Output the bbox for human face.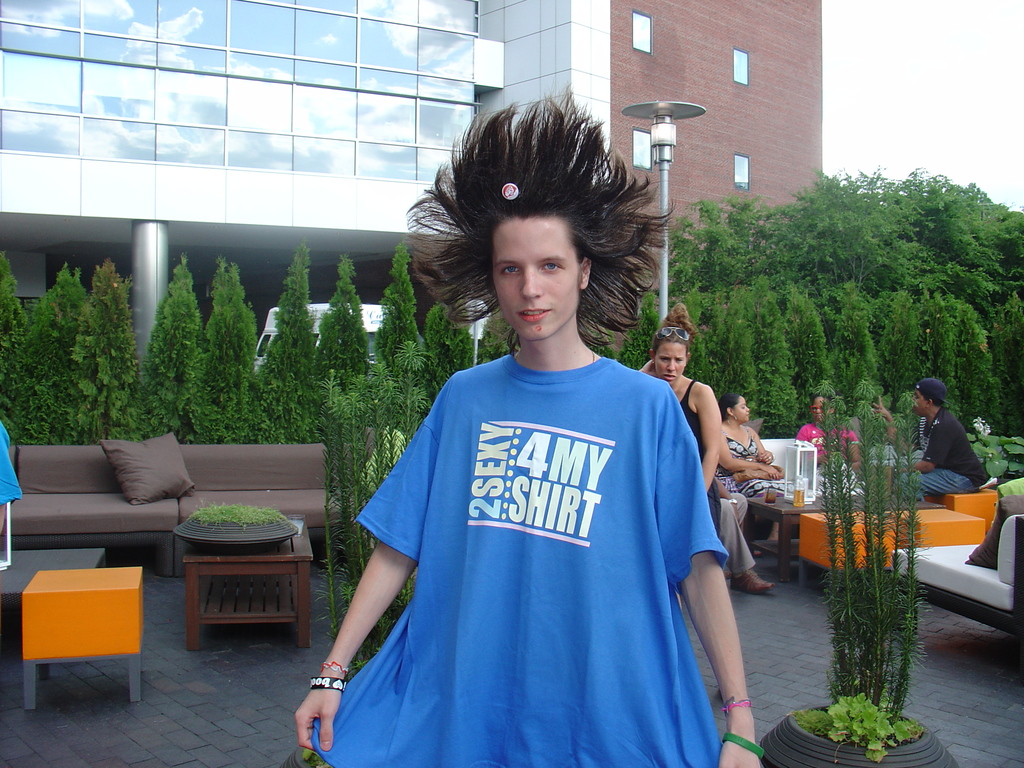
bbox=[728, 398, 749, 422].
